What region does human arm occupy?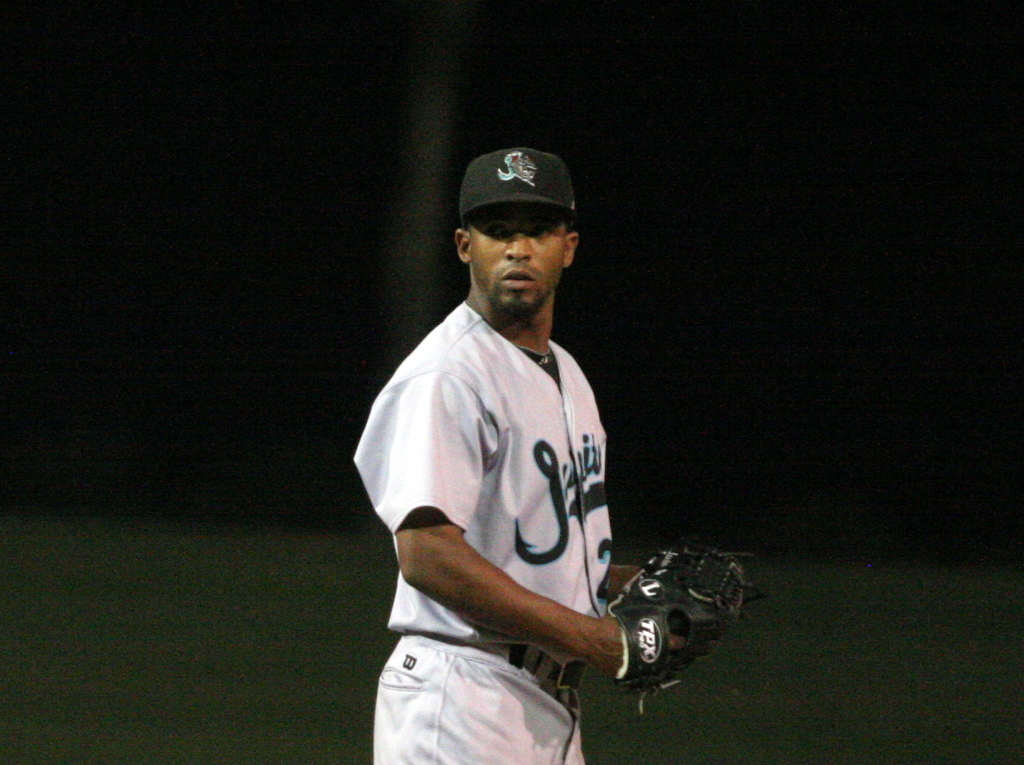
box(387, 516, 639, 686).
